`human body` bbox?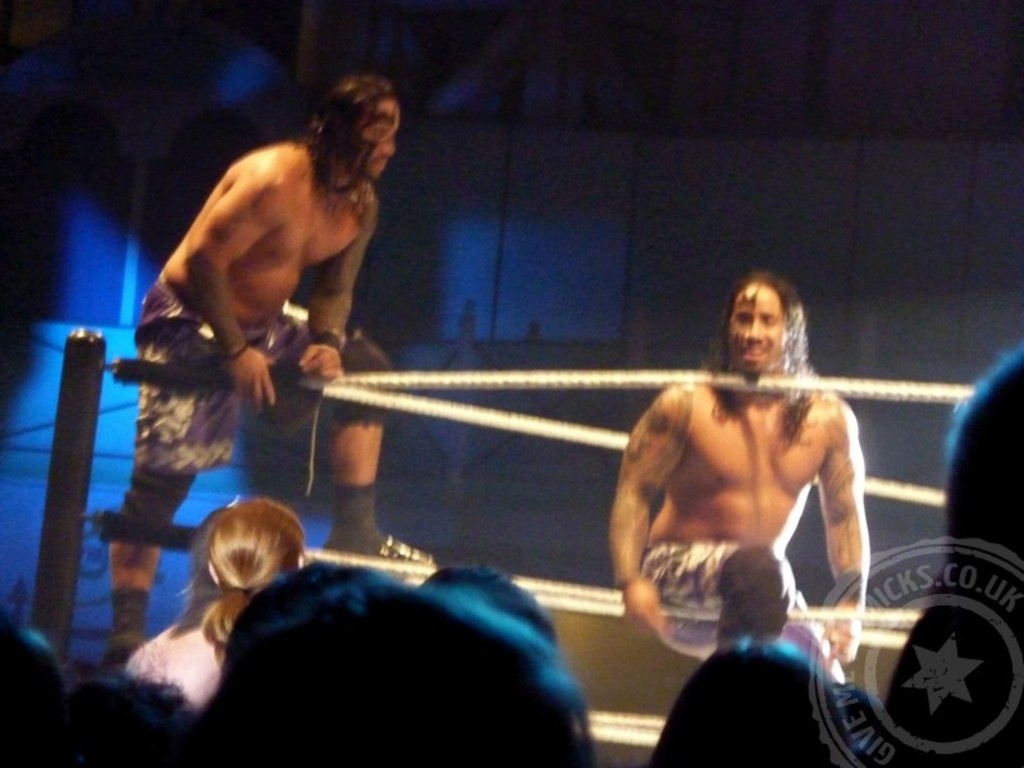
bbox=[124, 625, 230, 705]
